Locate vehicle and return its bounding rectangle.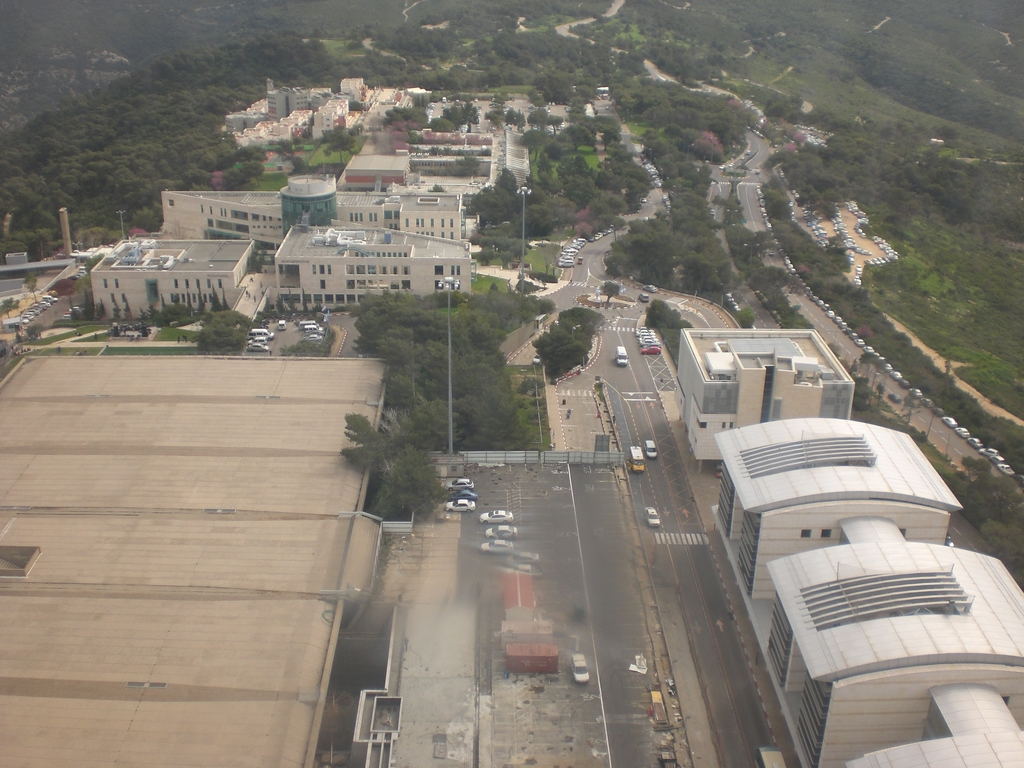
region(643, 439, 657, 460).
